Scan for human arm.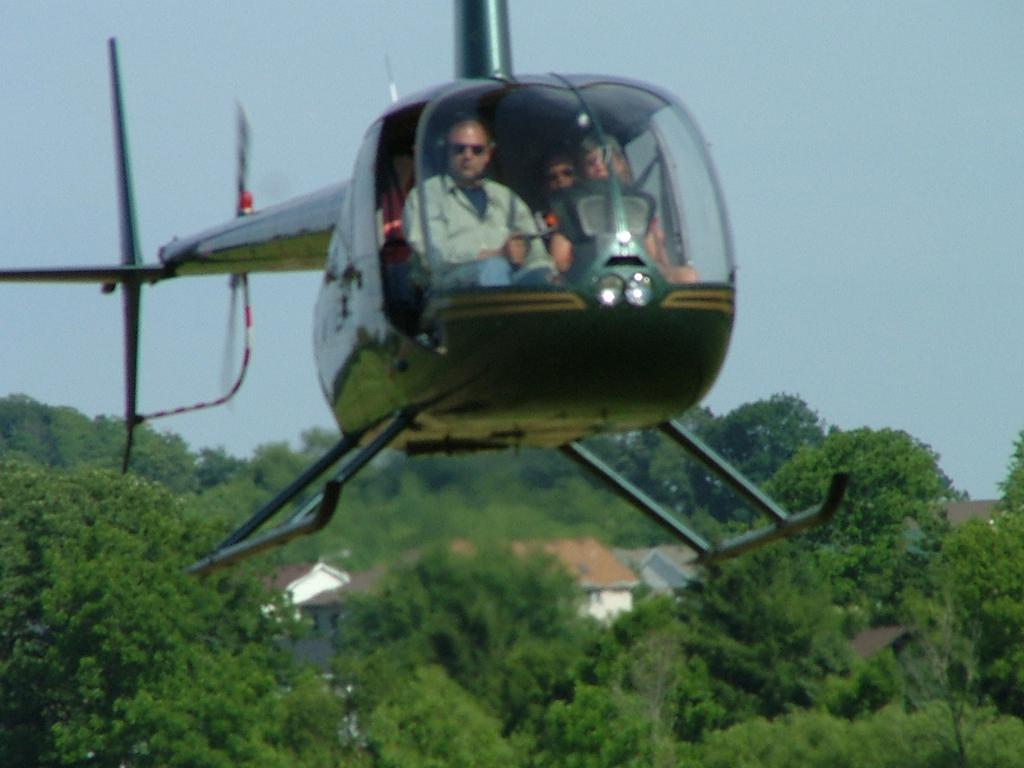
Scan result: <bbox>405, 184, 527, 260</bbox>.
